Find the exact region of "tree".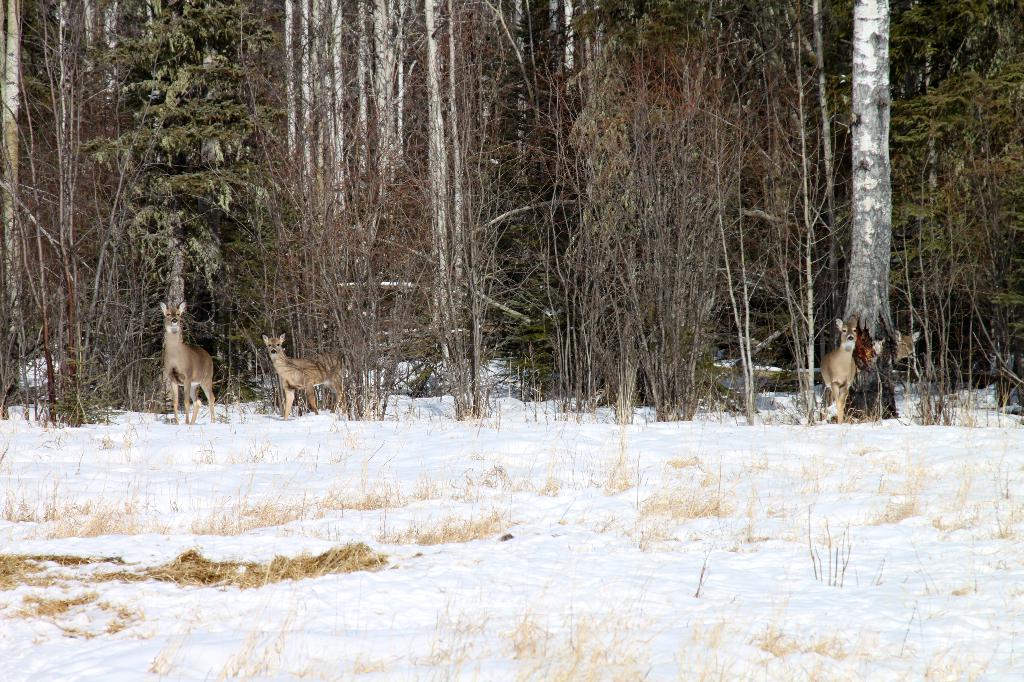
Exact region: (left=837, top=0, right=897, bottom=413).
